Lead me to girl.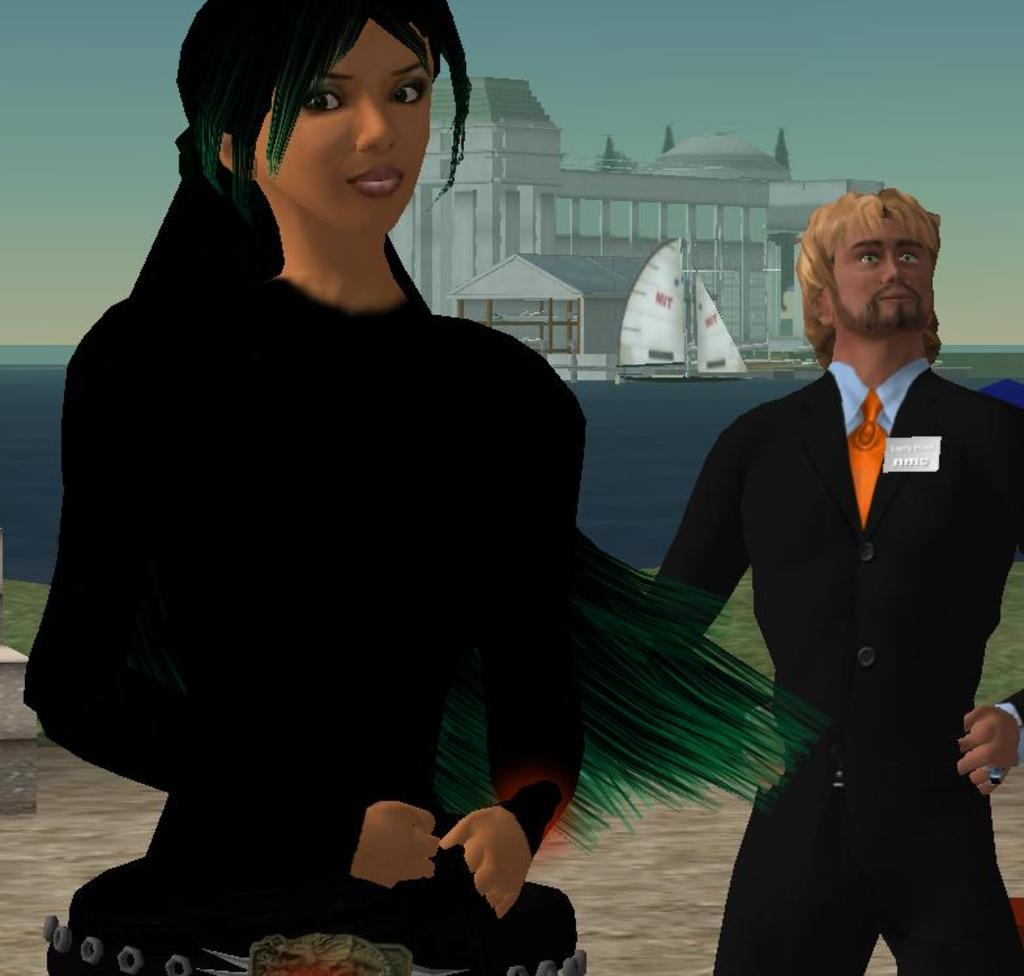
Lead to [x1=14, y1=0, x2=833, y2=920].
